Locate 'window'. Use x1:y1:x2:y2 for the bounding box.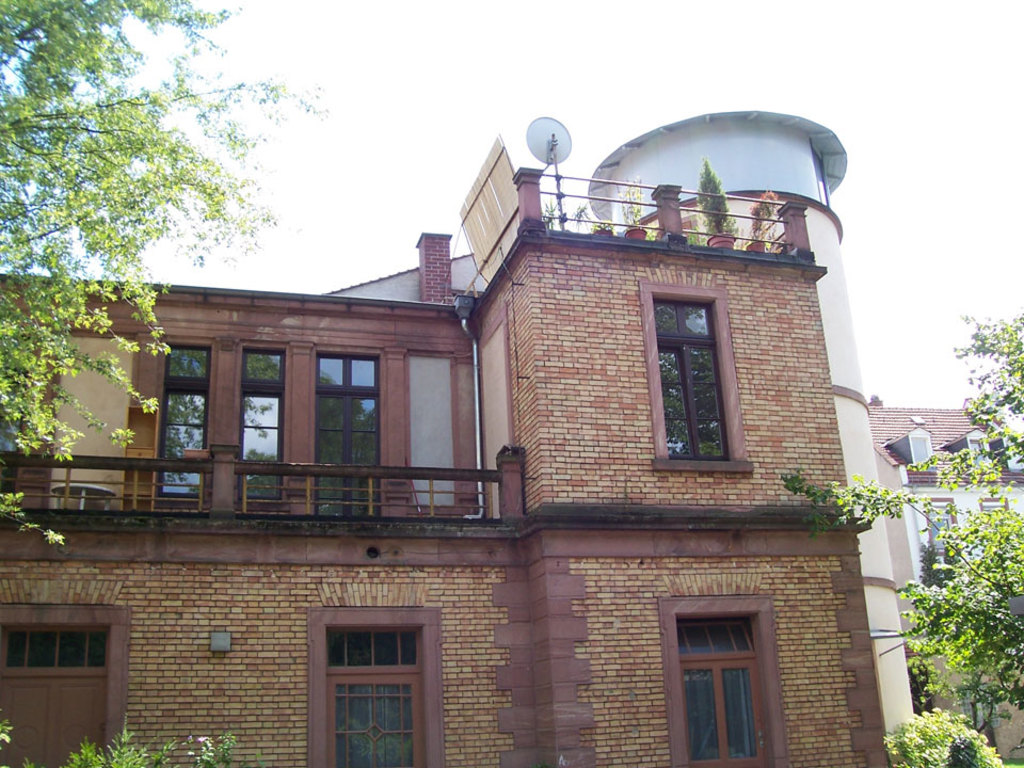
237:352:282:501.
